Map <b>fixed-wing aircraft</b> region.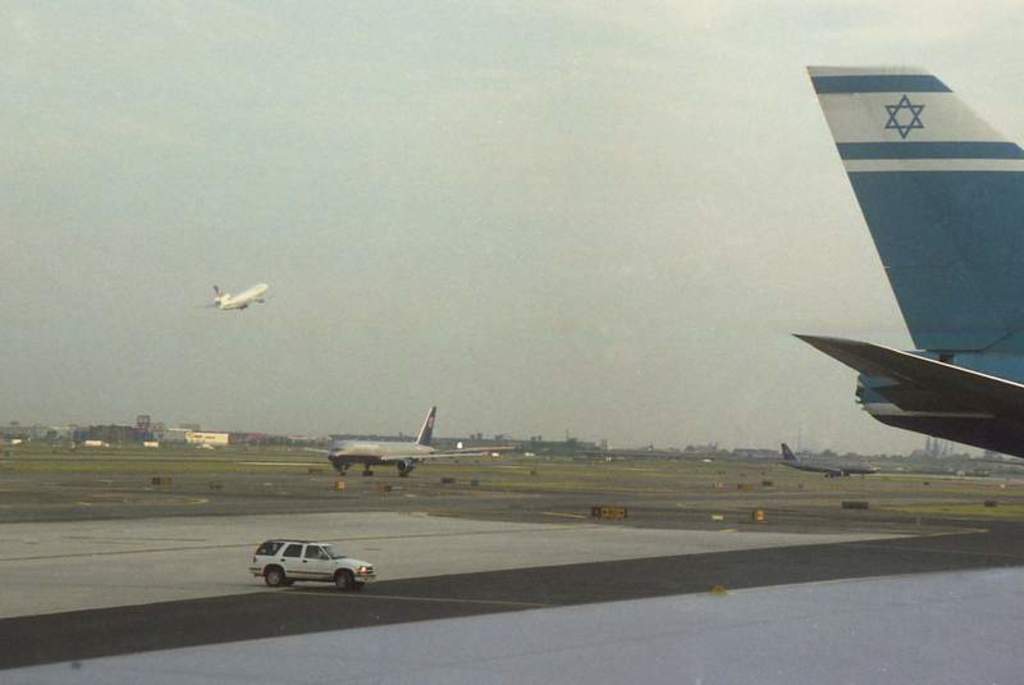
Mapped to 196/278/269/315.
